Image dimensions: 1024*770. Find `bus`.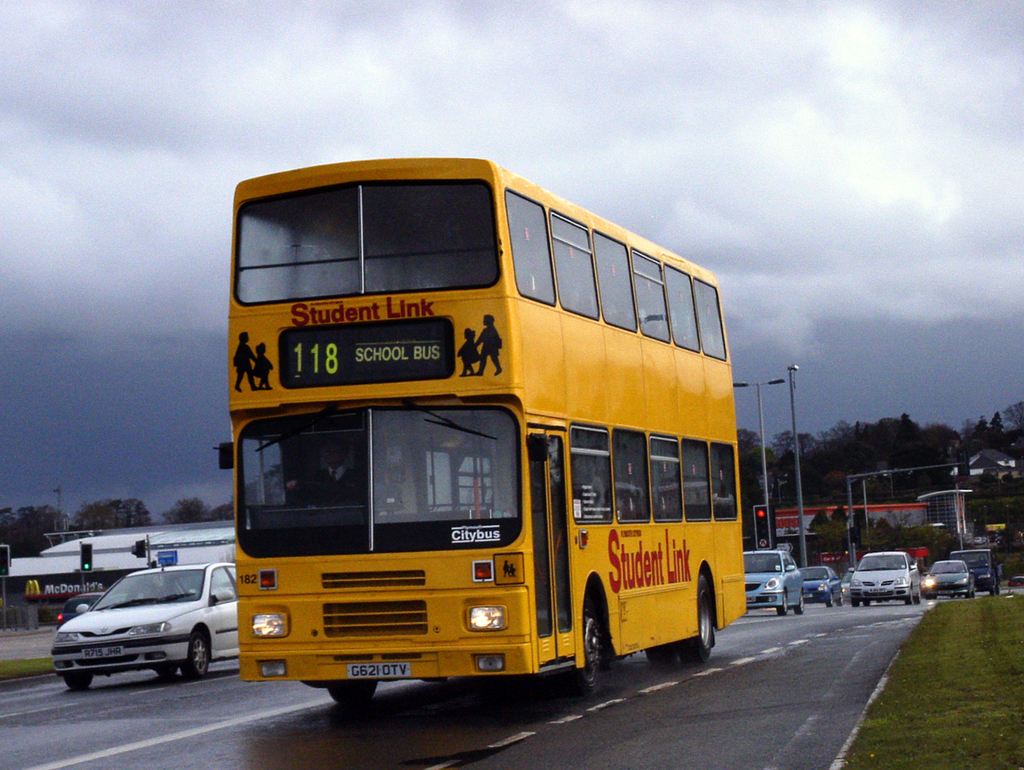
<bbox>212, 156, 746, 708</bbox>.
